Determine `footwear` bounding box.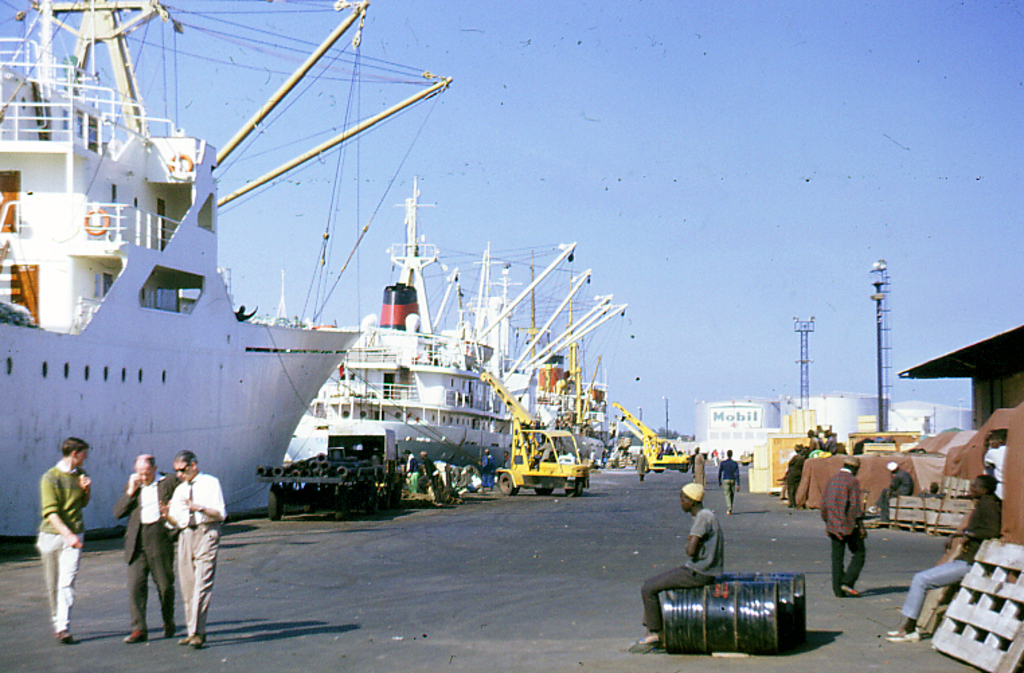
Determined: region(194, 633, 208, 645).
